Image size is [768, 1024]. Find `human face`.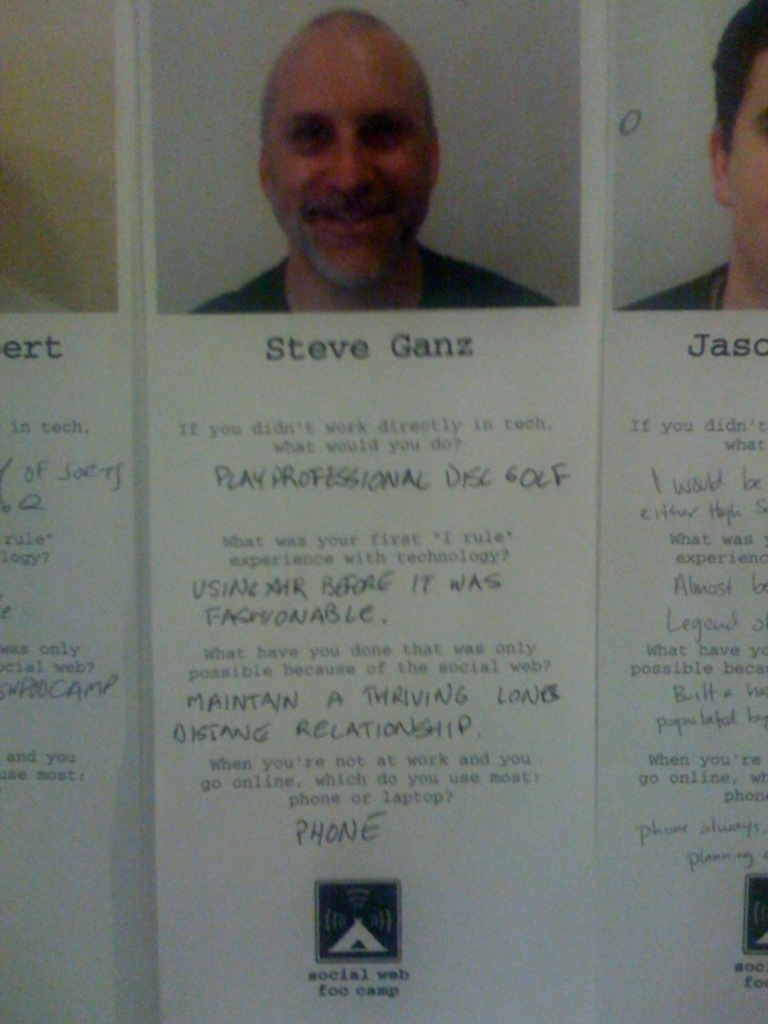
select_region(262, 38, 431, 288).
